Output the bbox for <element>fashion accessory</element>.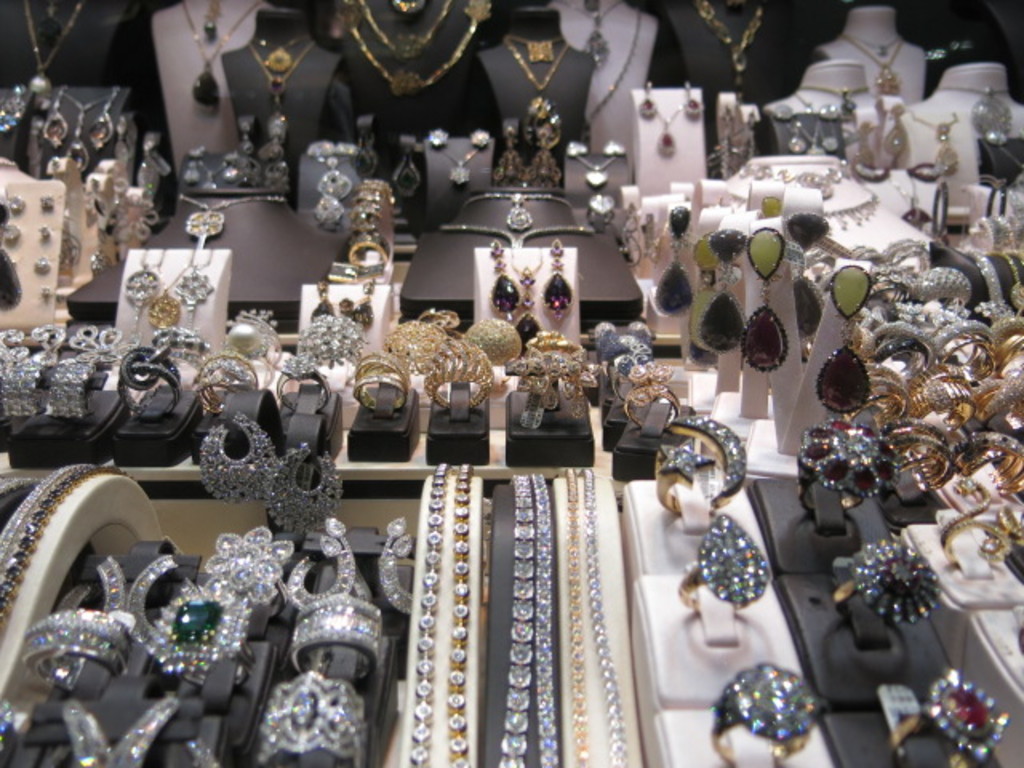
detection(254, 670, 362, 765).
